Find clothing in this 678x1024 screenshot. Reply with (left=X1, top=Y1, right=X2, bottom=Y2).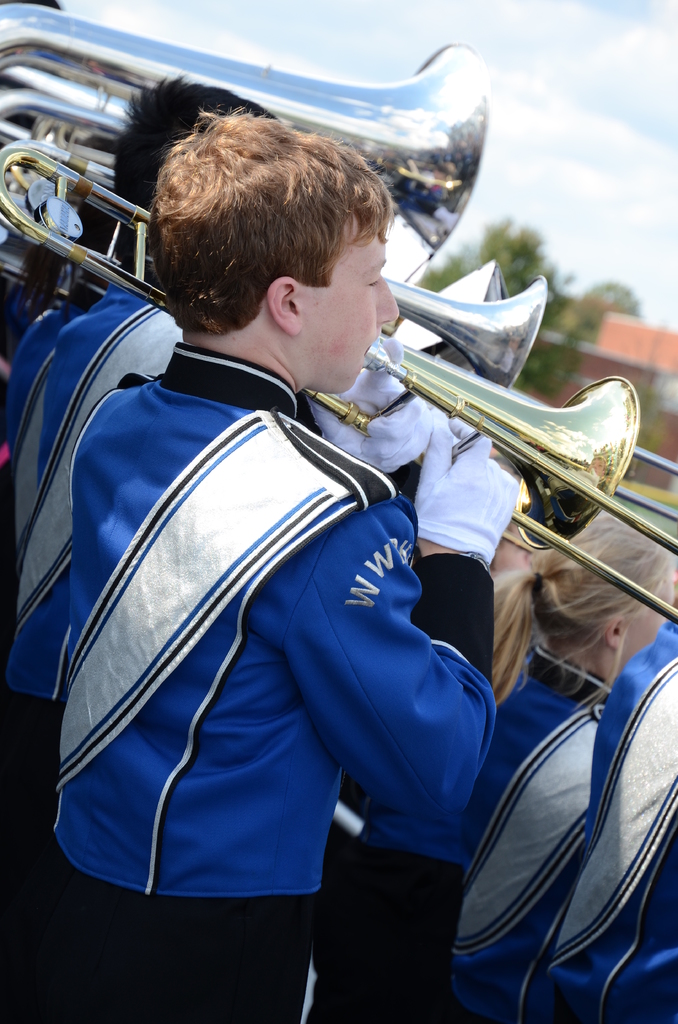
(left=55, top=331, right=510, bottom=1008).
